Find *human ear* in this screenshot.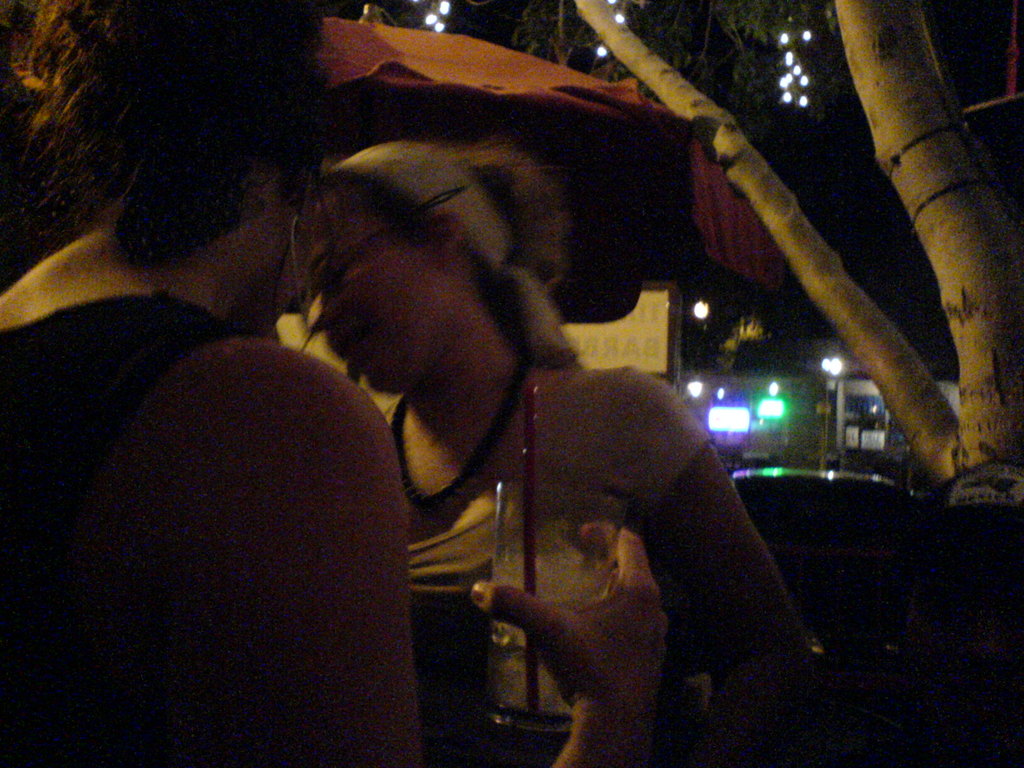
The bounding box for *human ear* is box(432, 209, 464, 262).
